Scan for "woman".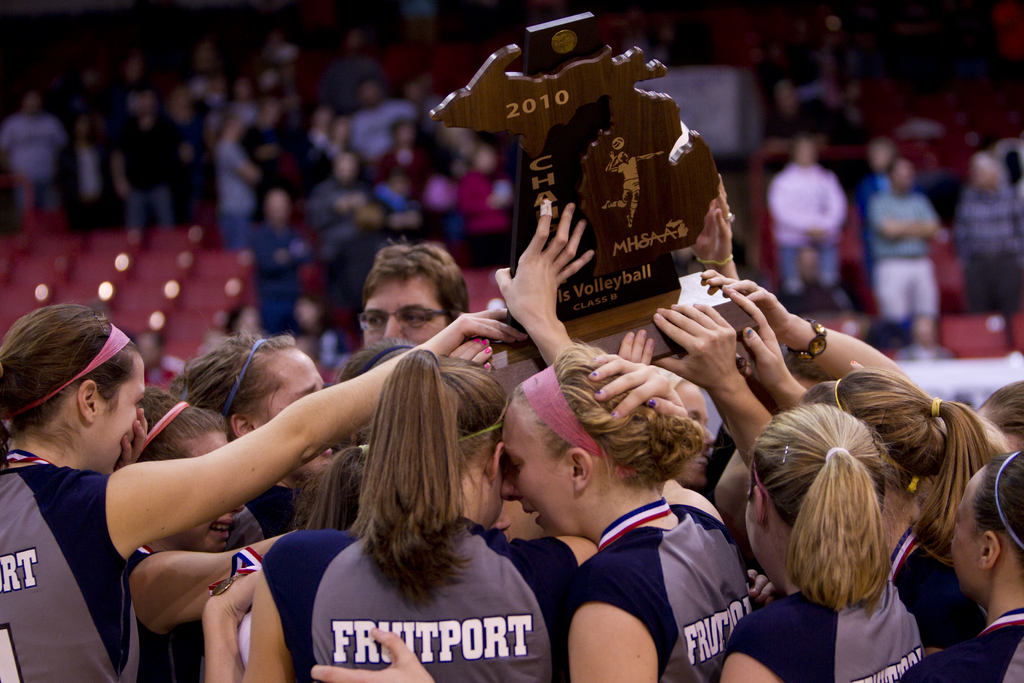
Scan result: (170,328,499,541).
